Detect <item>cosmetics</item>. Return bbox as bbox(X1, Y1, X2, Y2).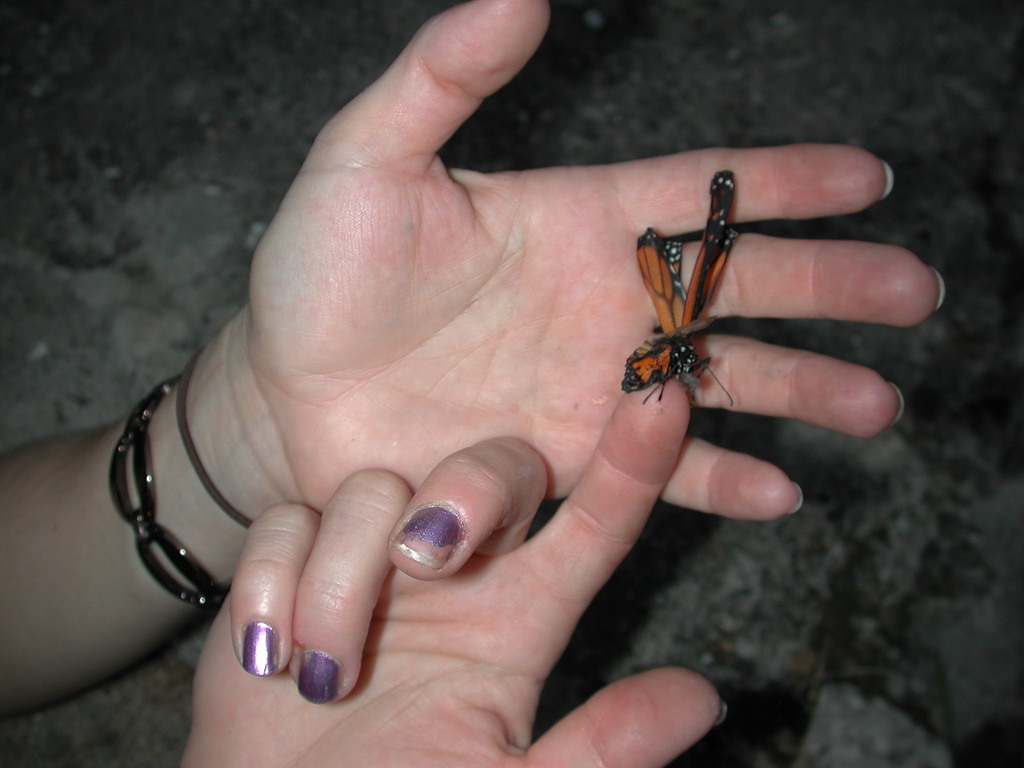
bbox(383, 502, 472, 566).
